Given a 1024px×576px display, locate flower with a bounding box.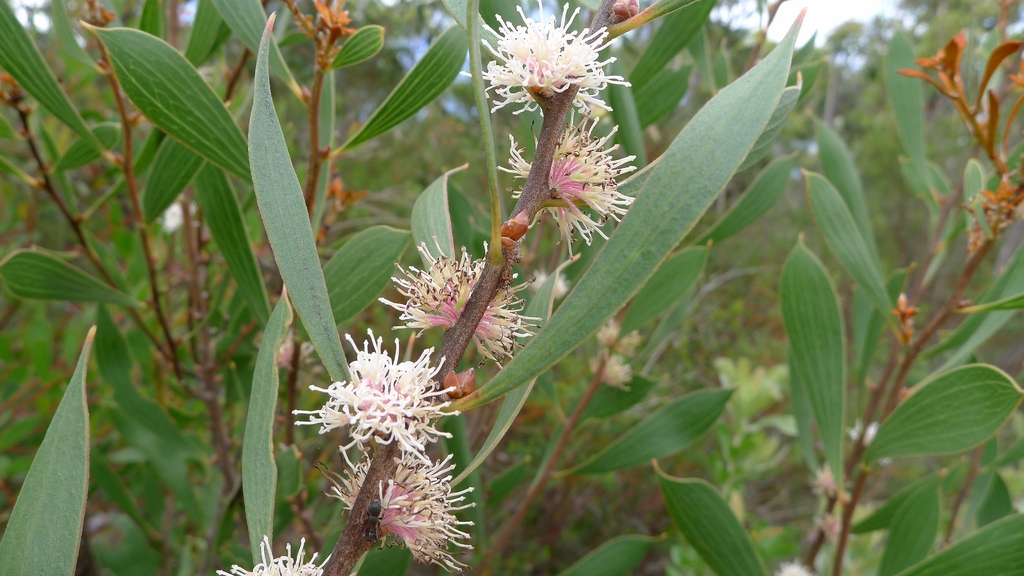
Located: 800,461,833,497.
